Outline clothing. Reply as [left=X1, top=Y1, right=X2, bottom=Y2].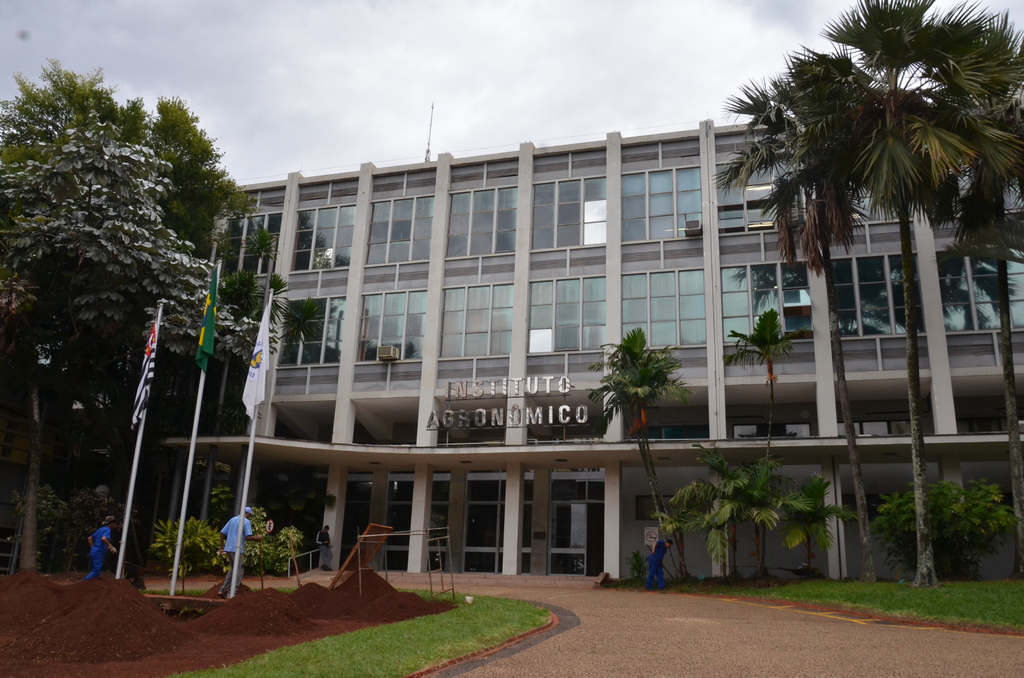
[left=643, top=540, right=667, bottom=590].
